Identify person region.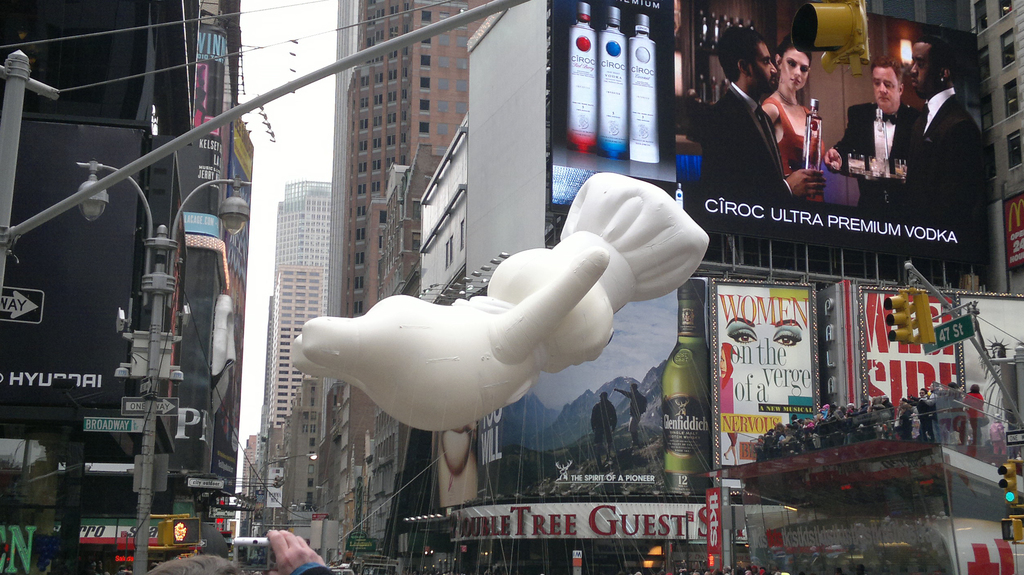
Region: [left=693, top=17, right=814, bottom=262].
